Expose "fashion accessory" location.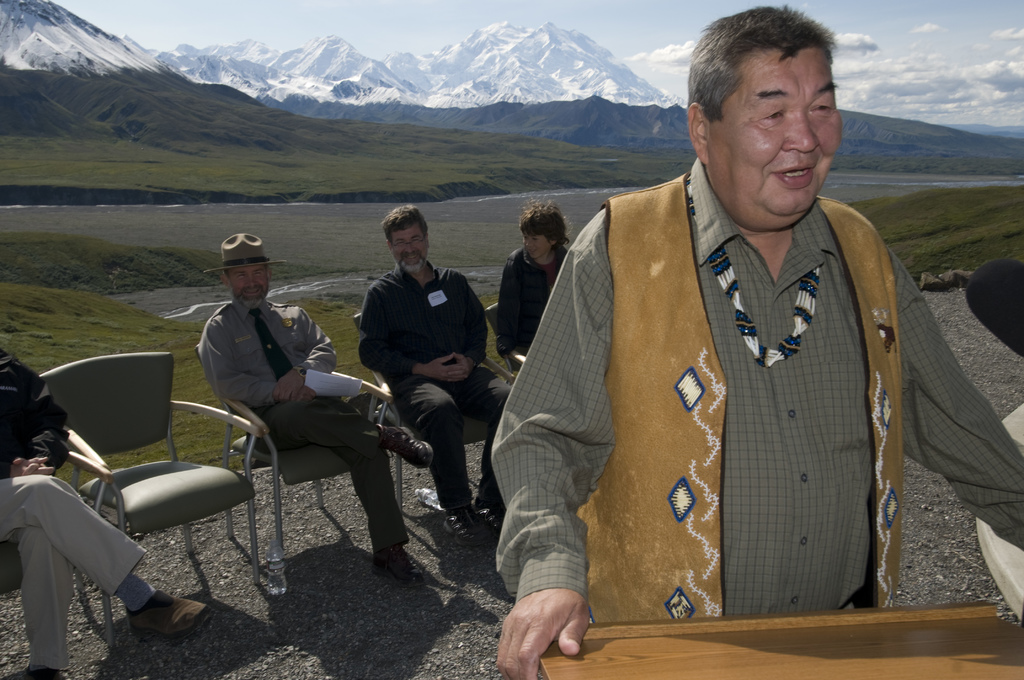
Exposed at 372, 549, 424, 587.
